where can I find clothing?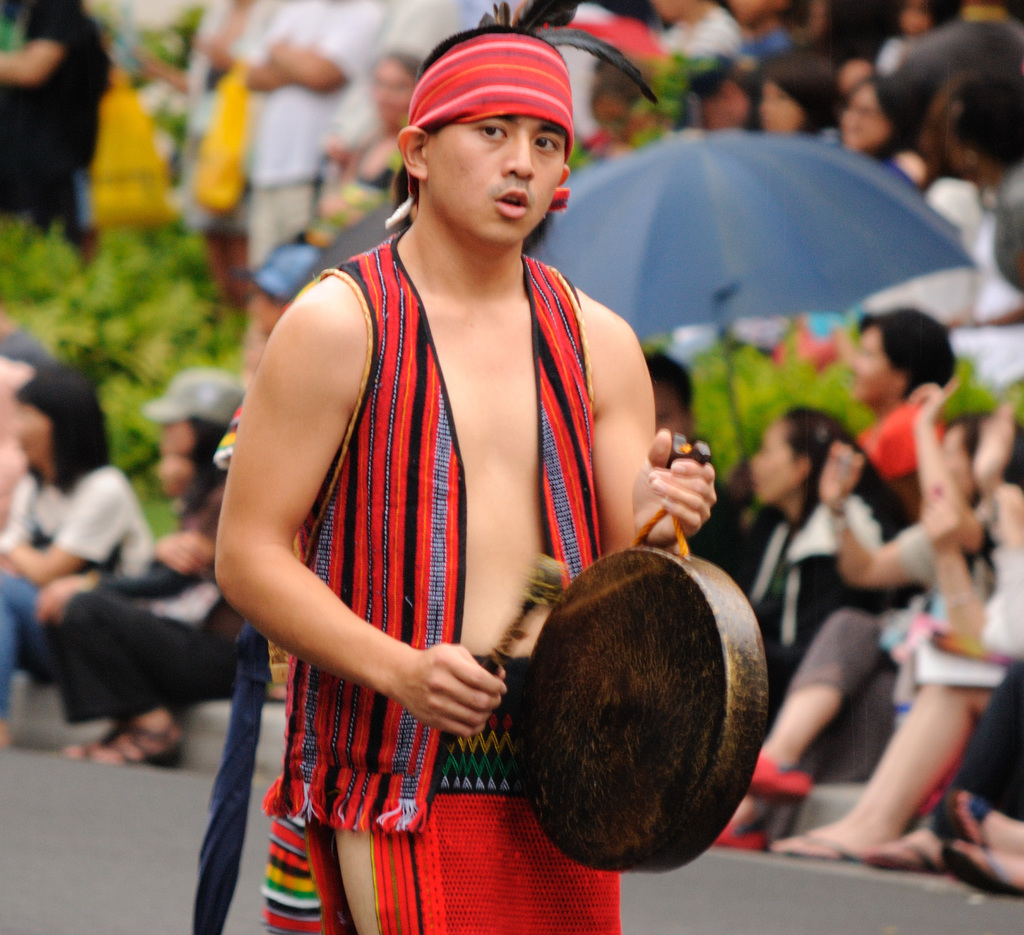
You can find it at 0/335/52/508.
